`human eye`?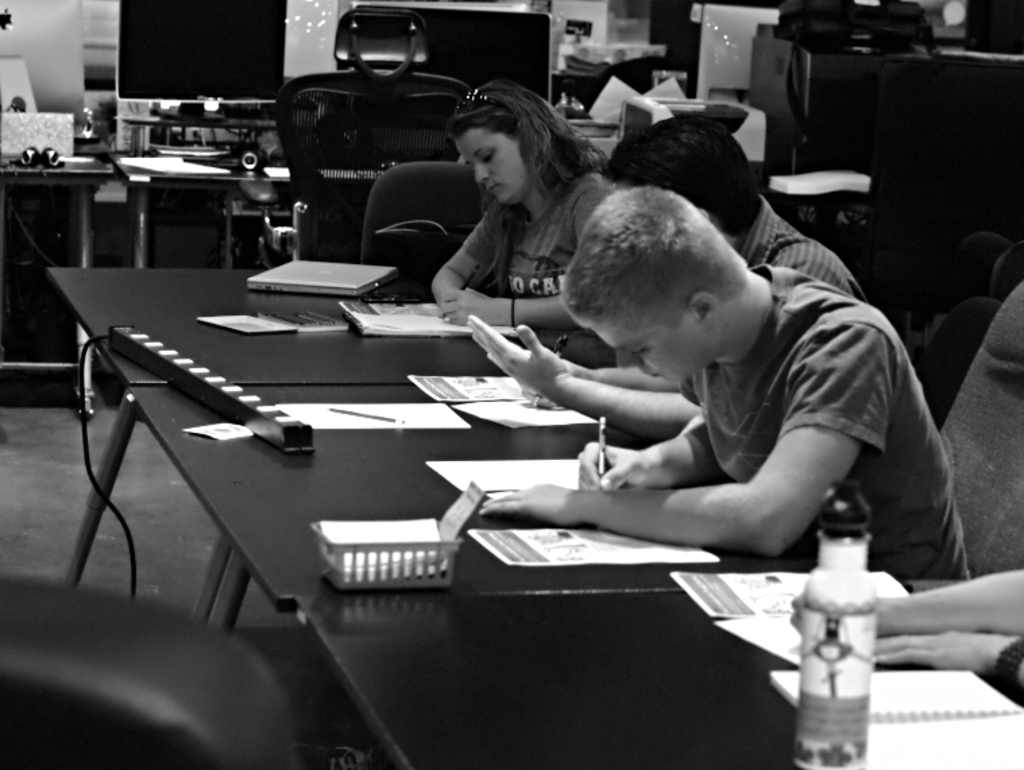
region(627, 343, 648, 360)
